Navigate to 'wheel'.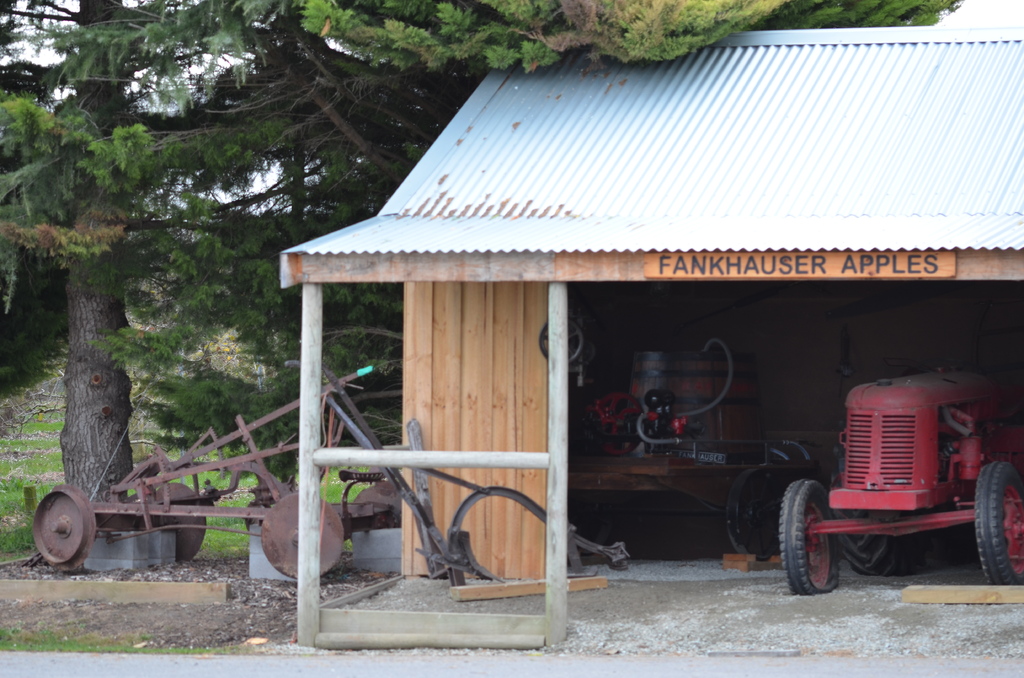
Navigation target: 139,471,210,565.
